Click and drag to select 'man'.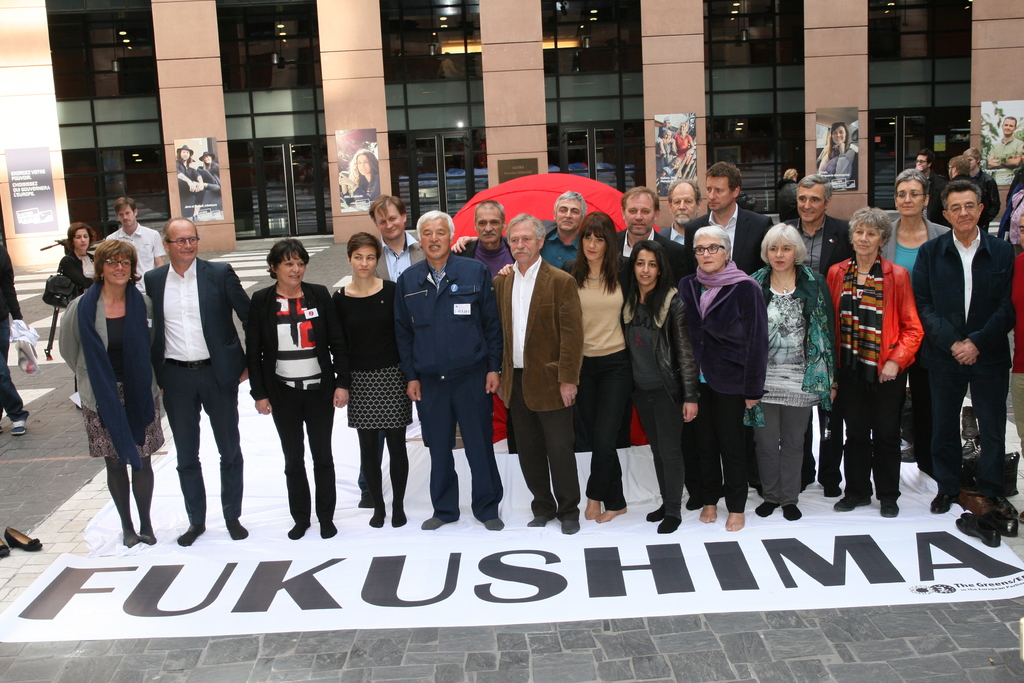
Selection: 610, 197, 689, 509.
